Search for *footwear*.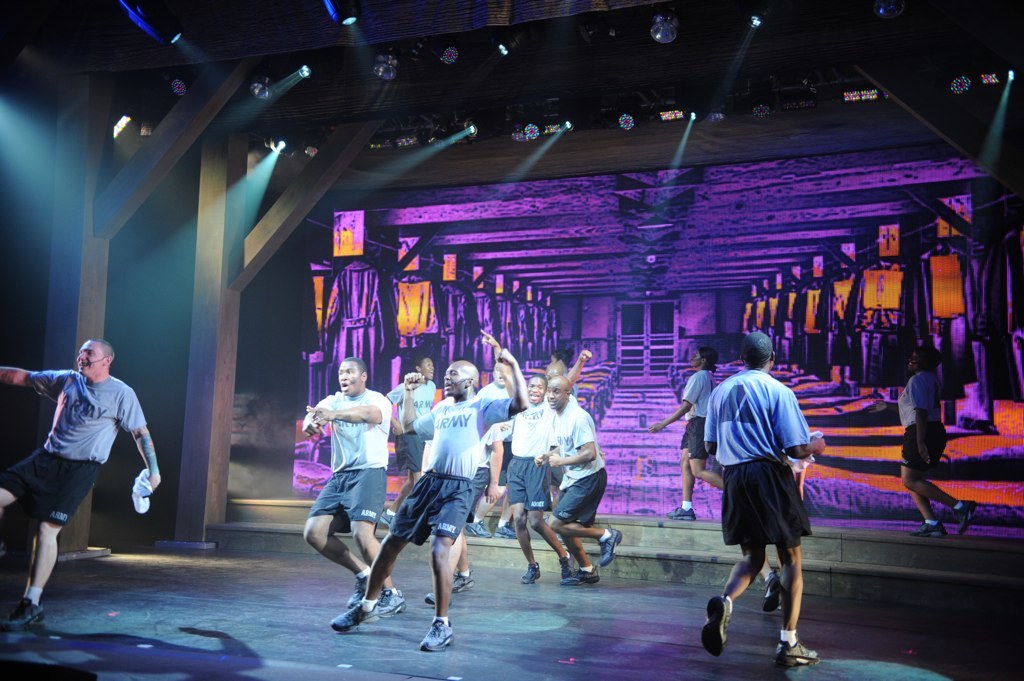
Found at {"x1": 465, "y1": 520, "x2": 494, "y2": 539}.
